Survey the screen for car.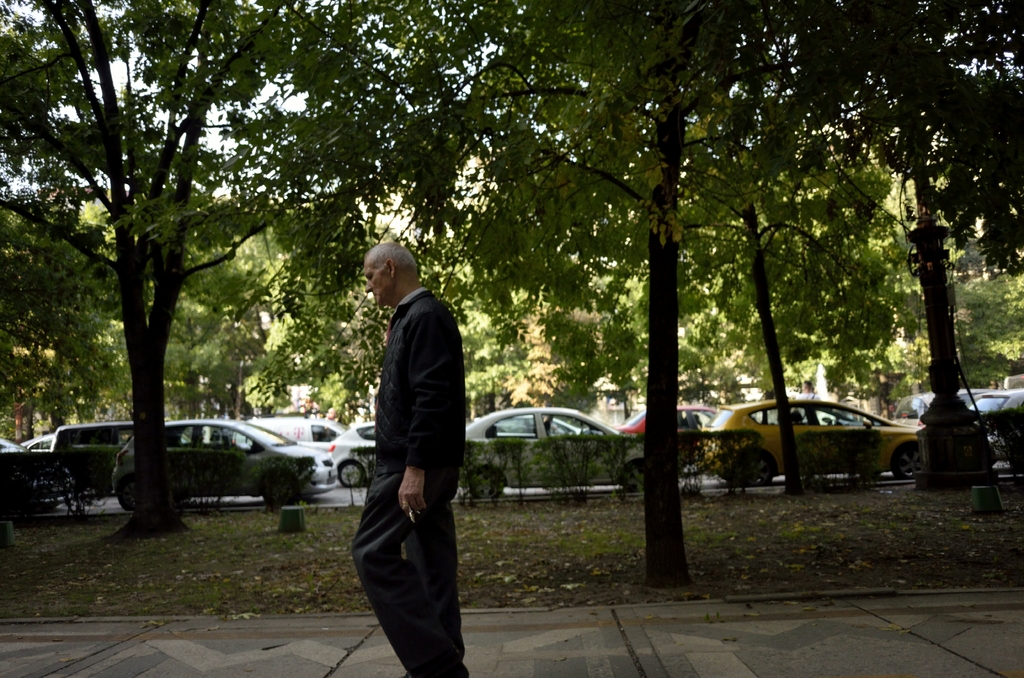
Survey found: detection(0, 441, 68, 517).
